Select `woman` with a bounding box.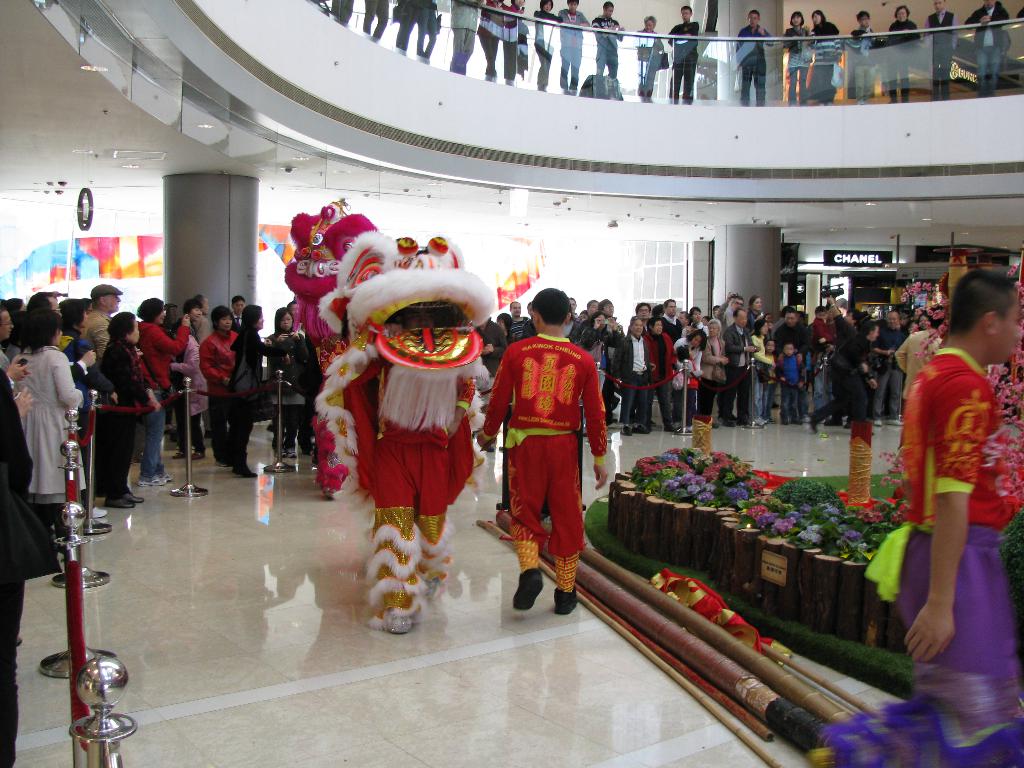
detection(578, 312, 619, 383).
